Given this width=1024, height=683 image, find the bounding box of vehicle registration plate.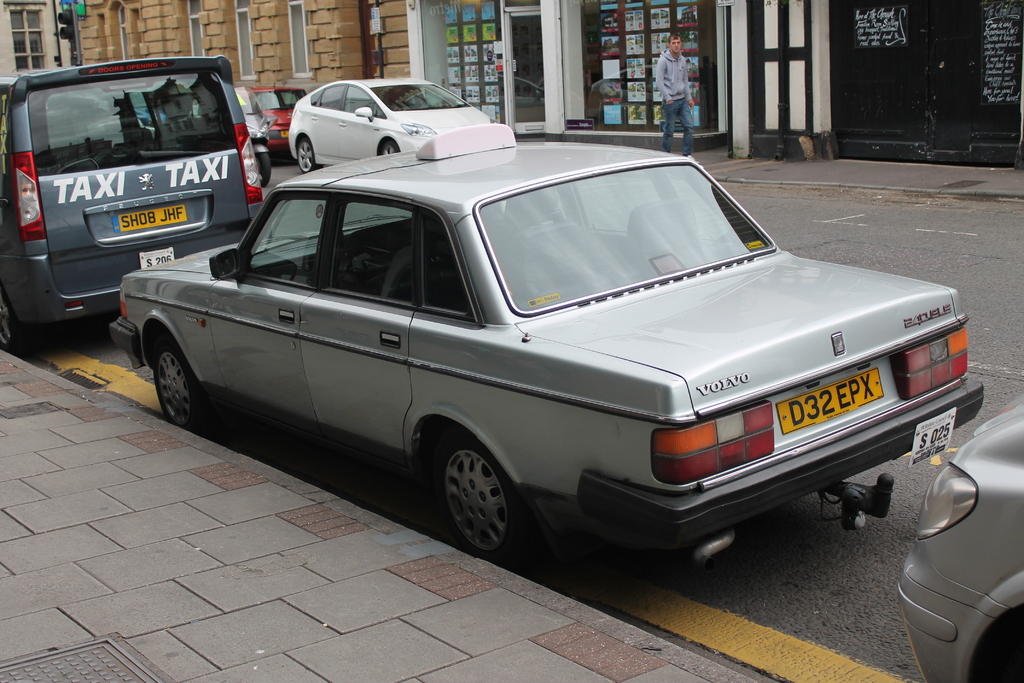
(x1=138, y1=245, x2=173, y2=273).
